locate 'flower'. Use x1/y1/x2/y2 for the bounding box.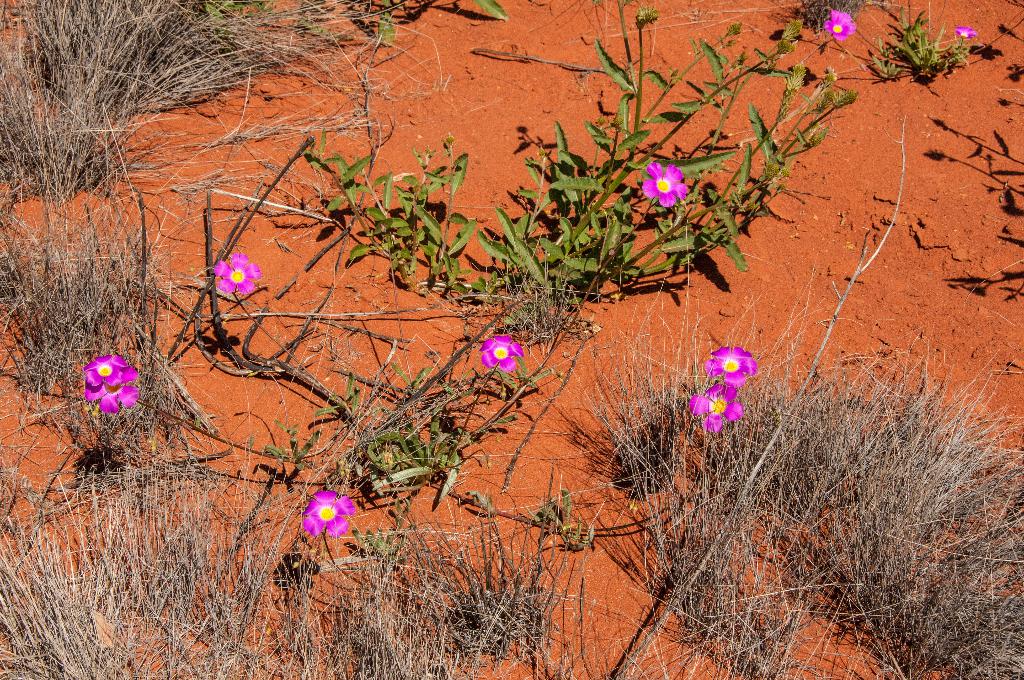
84/366/139/413.
